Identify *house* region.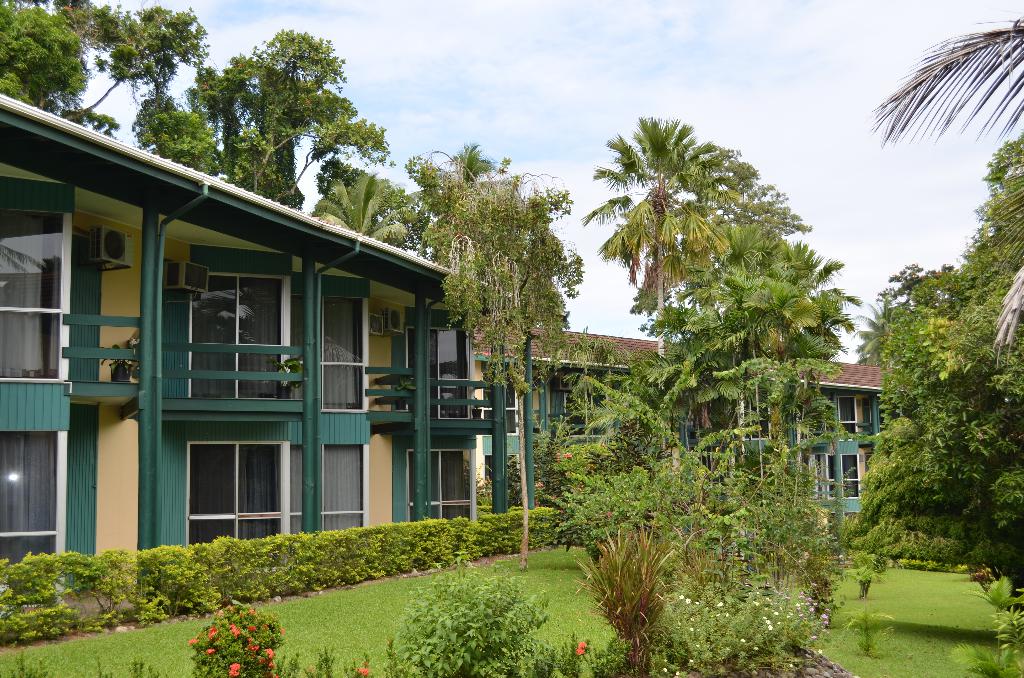
Region: {"left": 3, "top": 102, "right": 509, "bottom": 553}.
